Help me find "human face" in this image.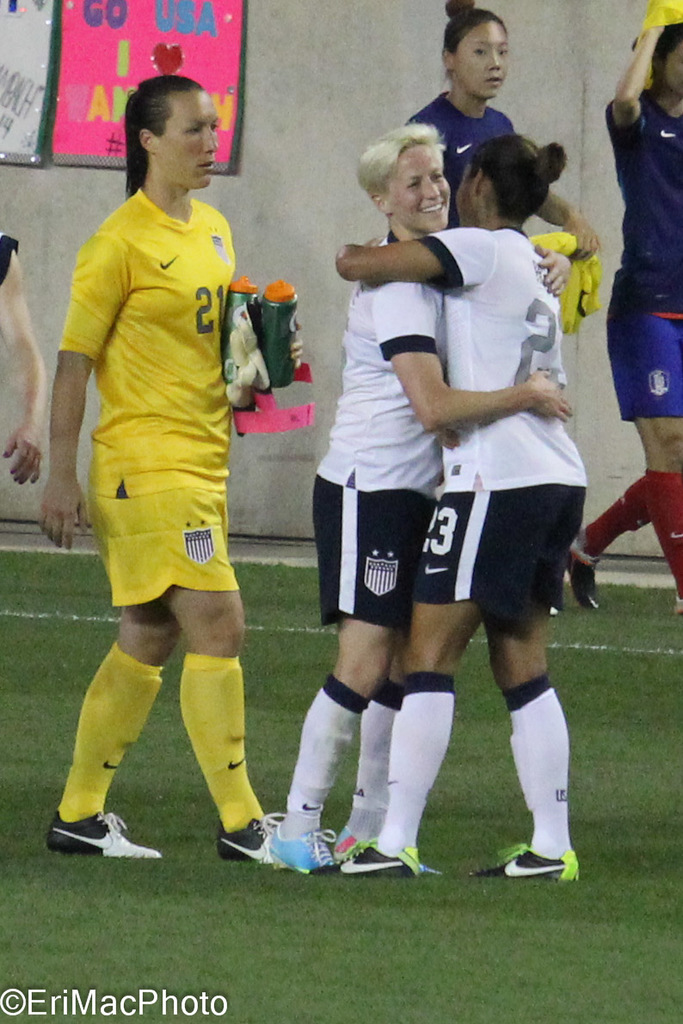
Found it: [x1=387, y1=142, x2=448, y2=230].
